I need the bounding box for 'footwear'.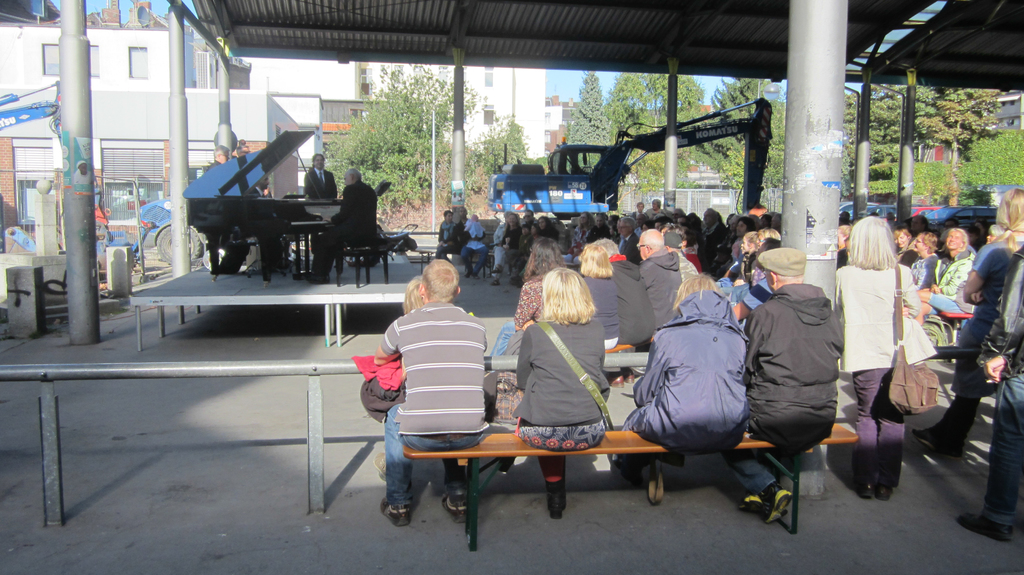
Here it is: 382, 504, 410, 522.
